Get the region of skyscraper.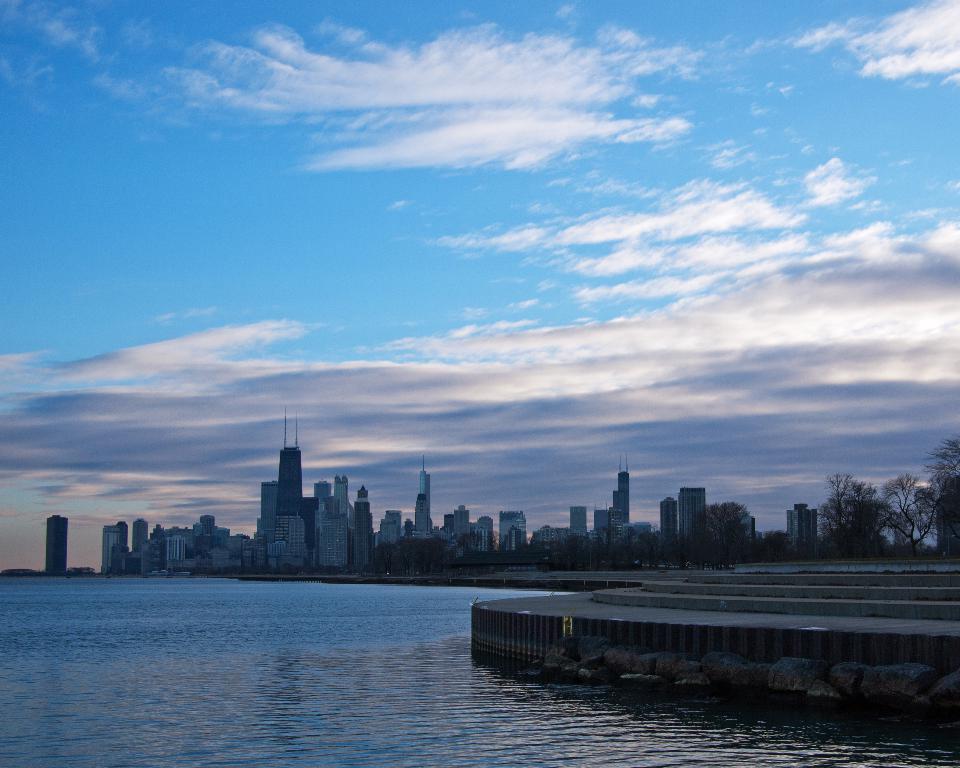
445 506 474 558.
